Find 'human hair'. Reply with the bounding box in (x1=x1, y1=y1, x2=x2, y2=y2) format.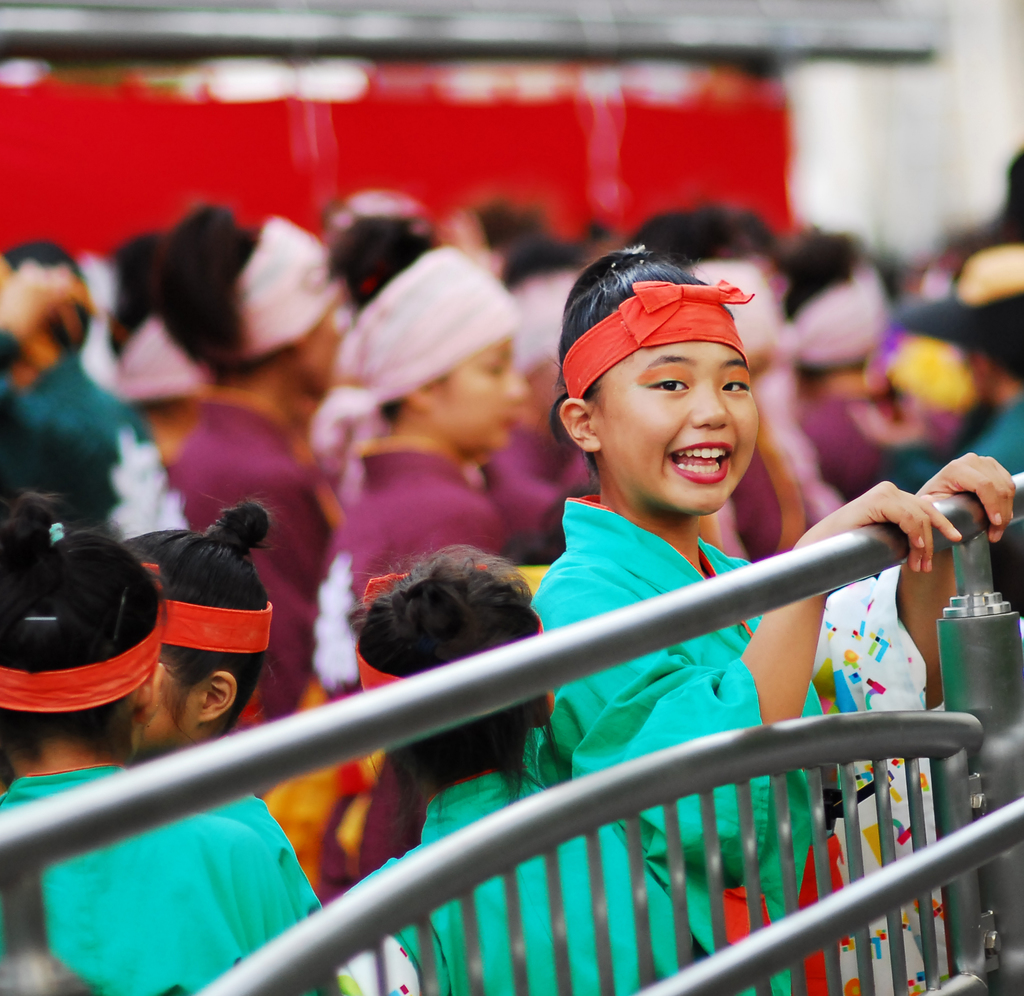
(x1=351, y1=538, x2=561, y2=824).
